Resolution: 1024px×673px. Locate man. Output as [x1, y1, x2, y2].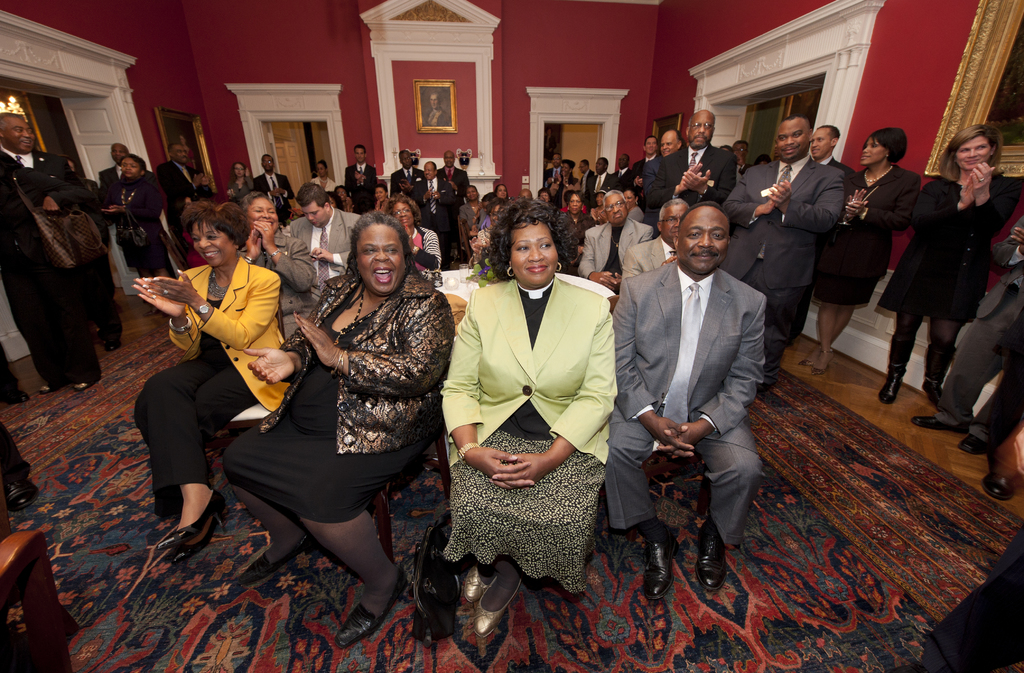
[650, 103, 732, 220].
